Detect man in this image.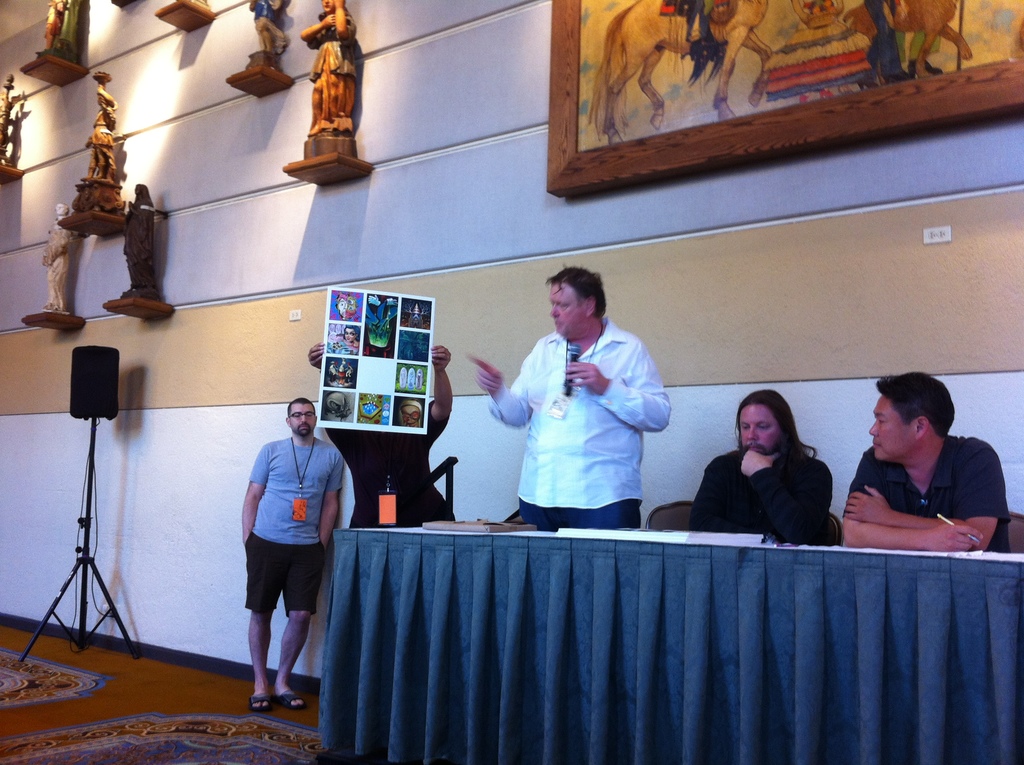
Detection: (left=836, top=373, right=1021, bottom=549).
